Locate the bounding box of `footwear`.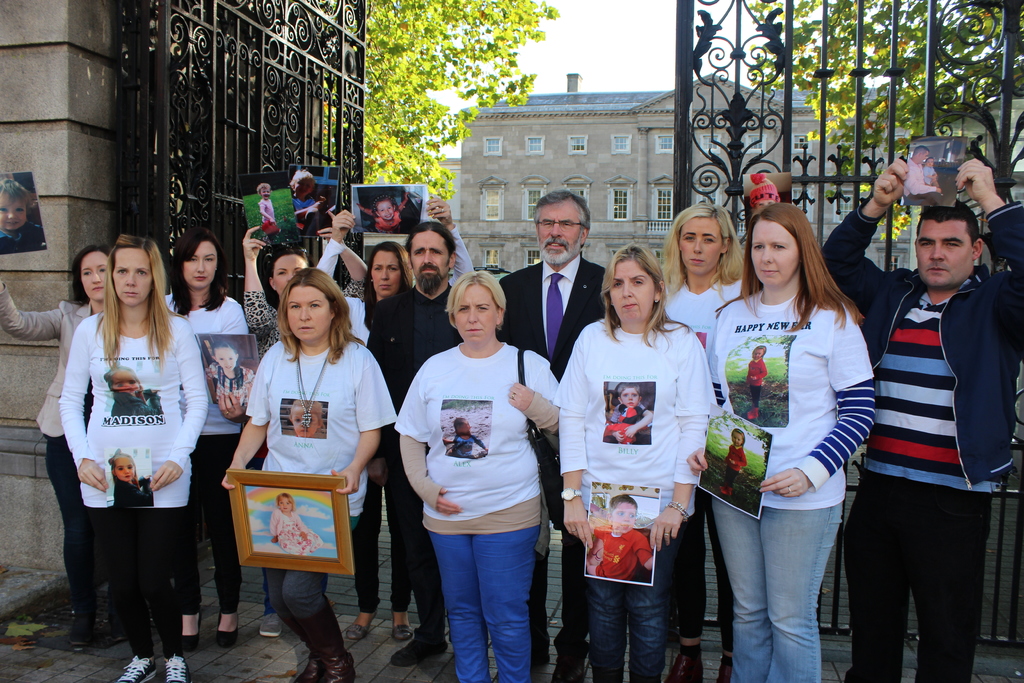
Bounding box: locate(68, 613, 94, 651).
